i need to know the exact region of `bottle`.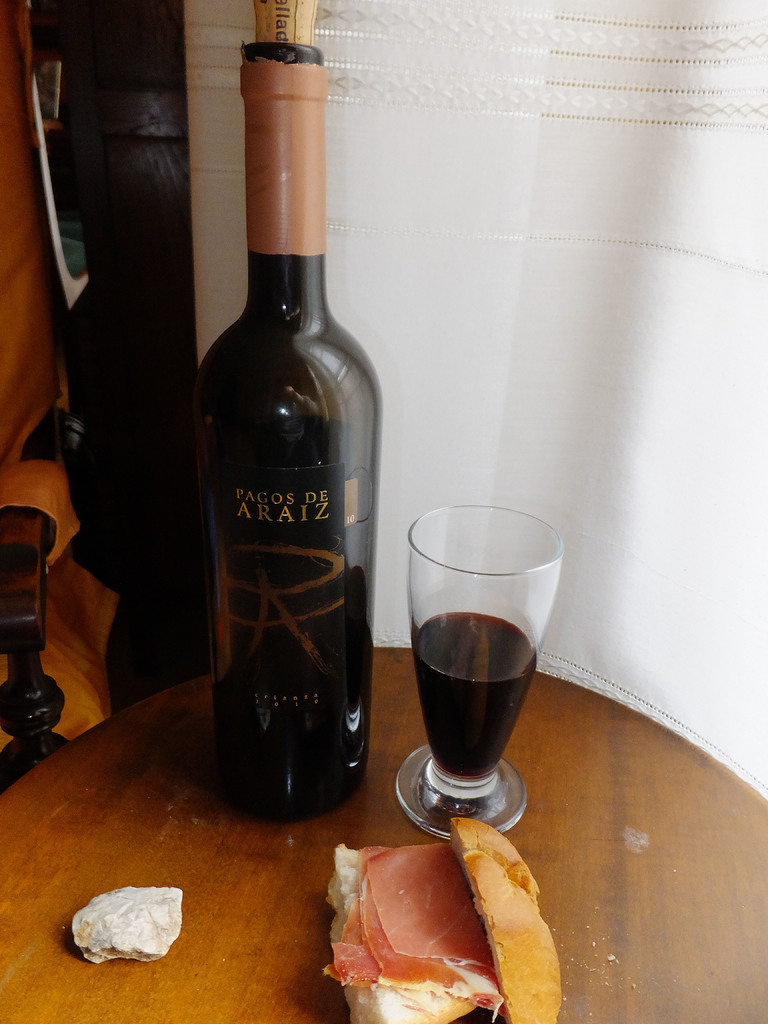
Region: l=191, t=0, r=372, b=824.
